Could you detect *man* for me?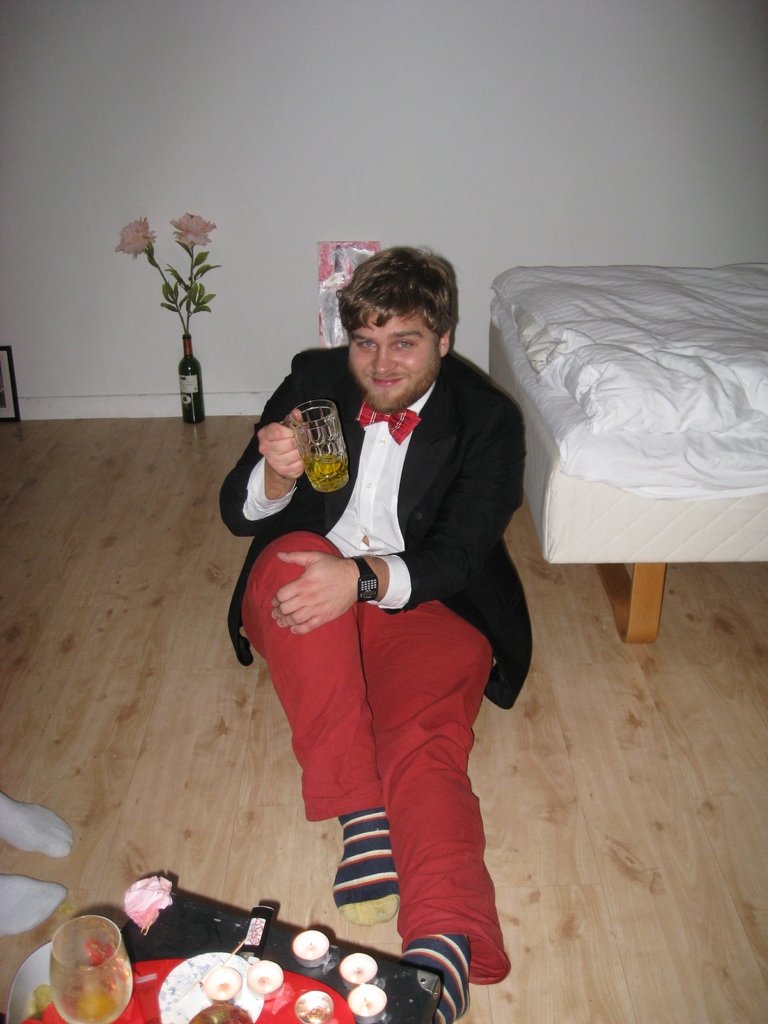
Detection result: <box>244,268,547,932</box>.
